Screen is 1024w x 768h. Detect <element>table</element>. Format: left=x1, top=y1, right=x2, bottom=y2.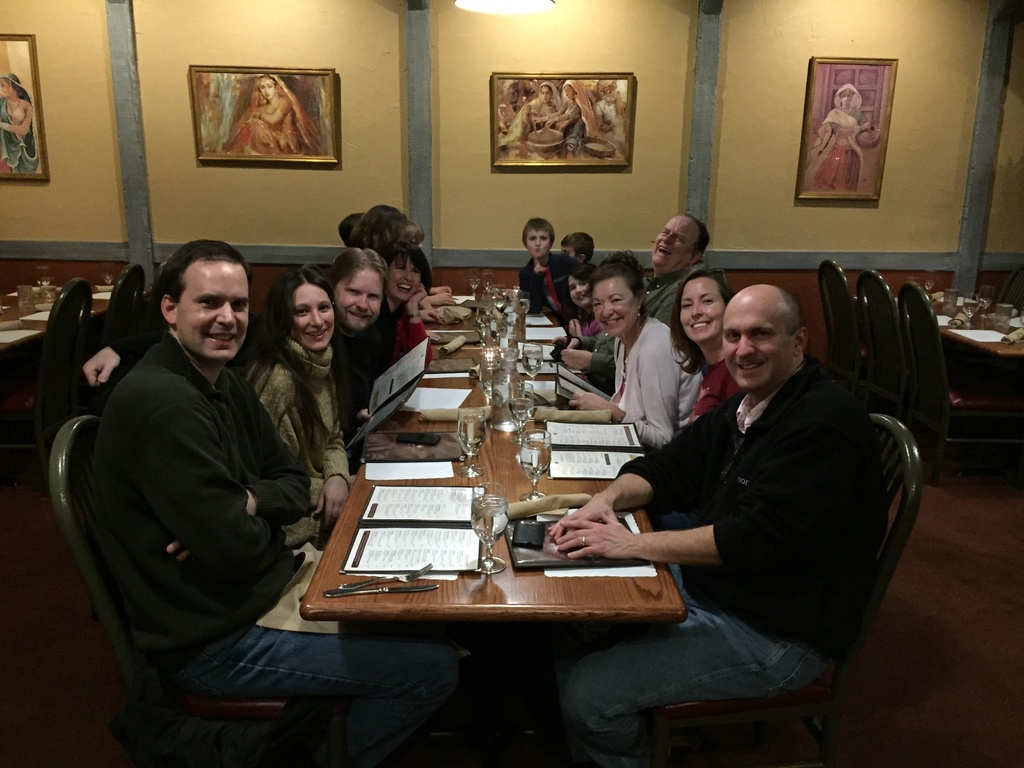
left=852, top=294, right=1023, bottom=360.
